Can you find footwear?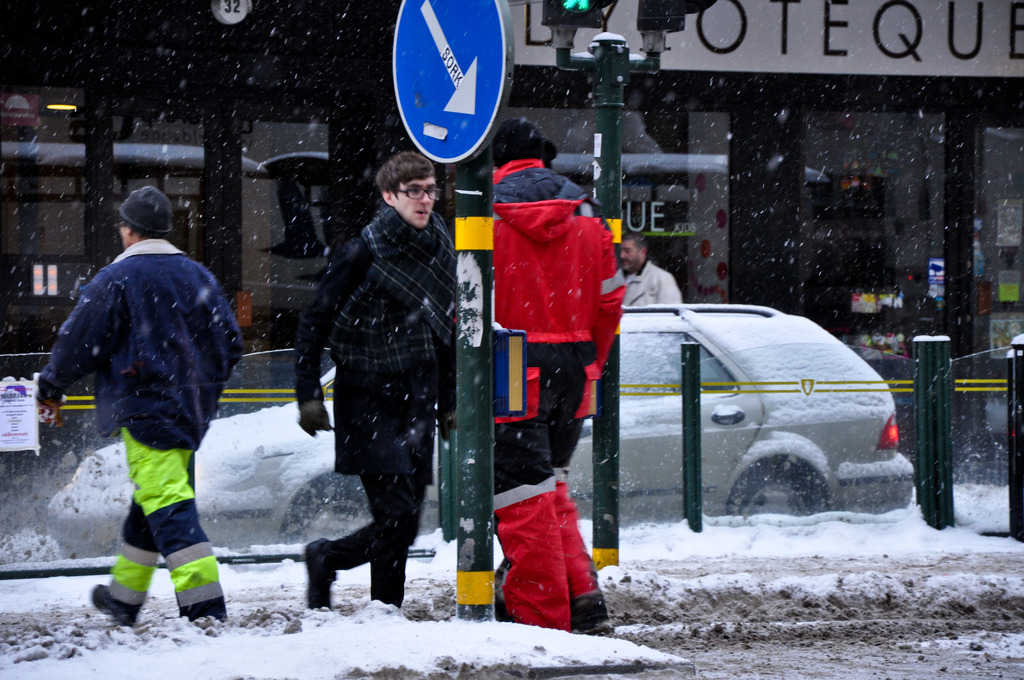
Yes, bounding box: 307 539 337 610.
